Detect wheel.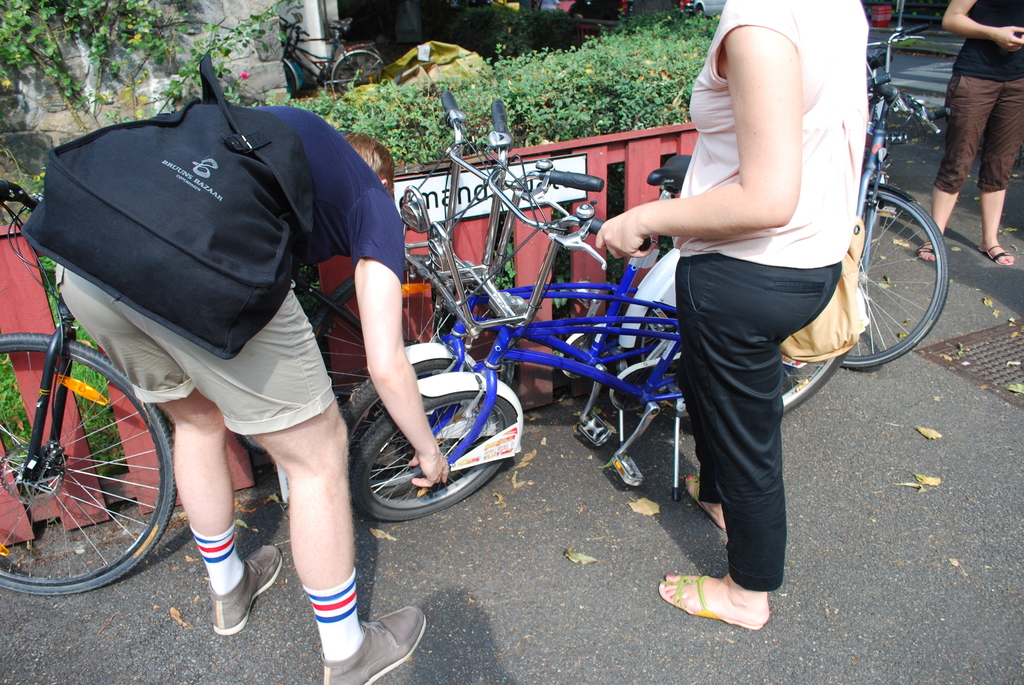
Detected at <region>346, 365, 463, 428</region>.
